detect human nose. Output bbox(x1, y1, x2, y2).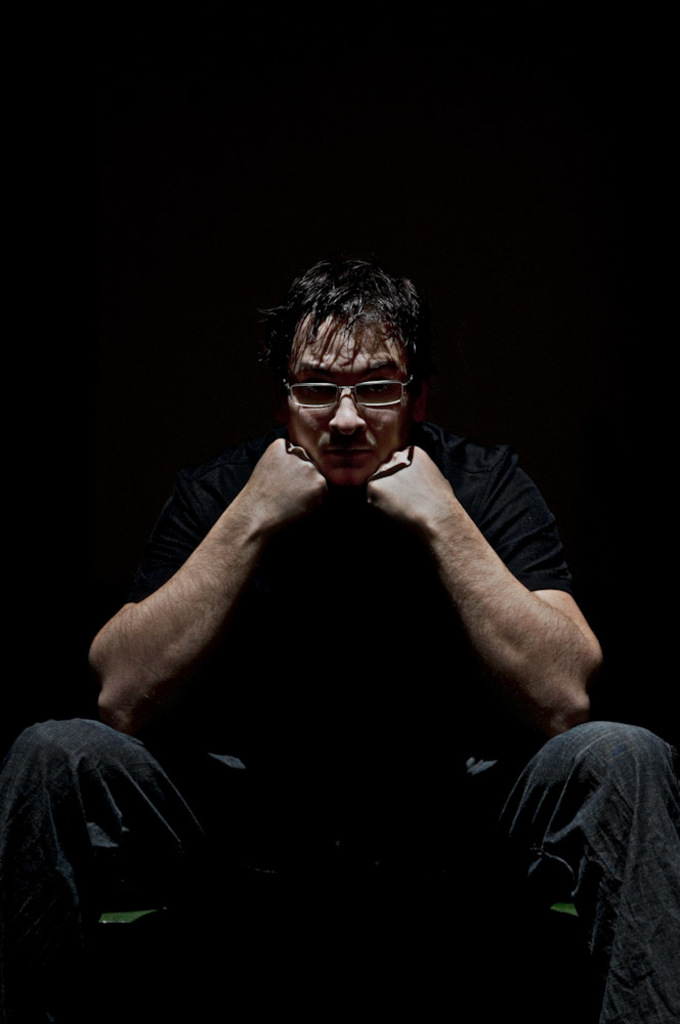
bbox(325, 384, 368, 443).
